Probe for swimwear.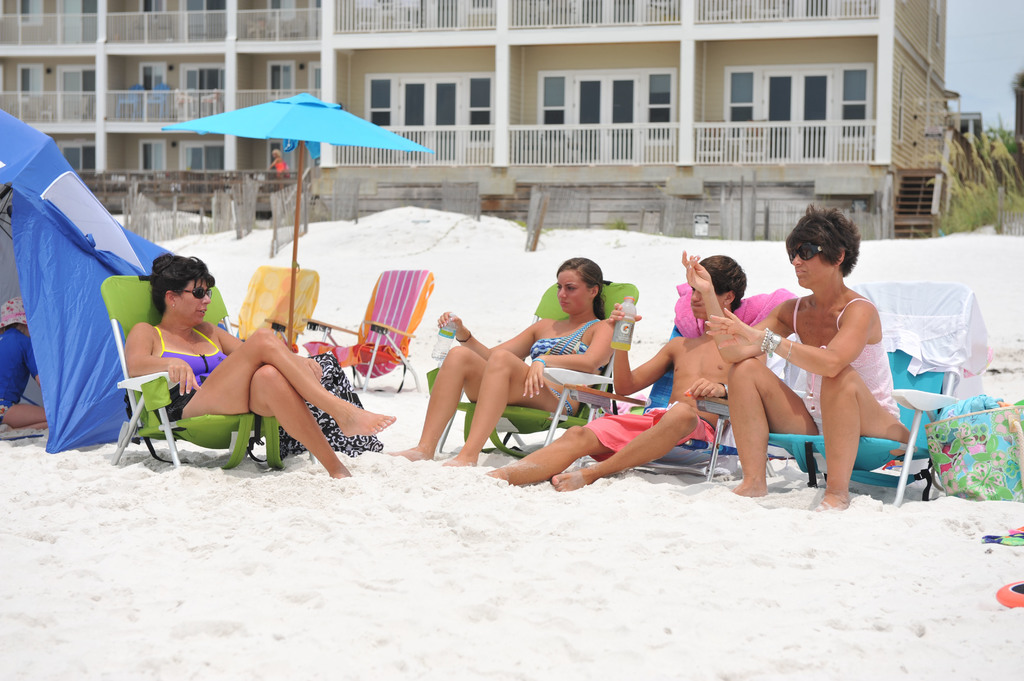
Probe result: 582:408:716:457.
